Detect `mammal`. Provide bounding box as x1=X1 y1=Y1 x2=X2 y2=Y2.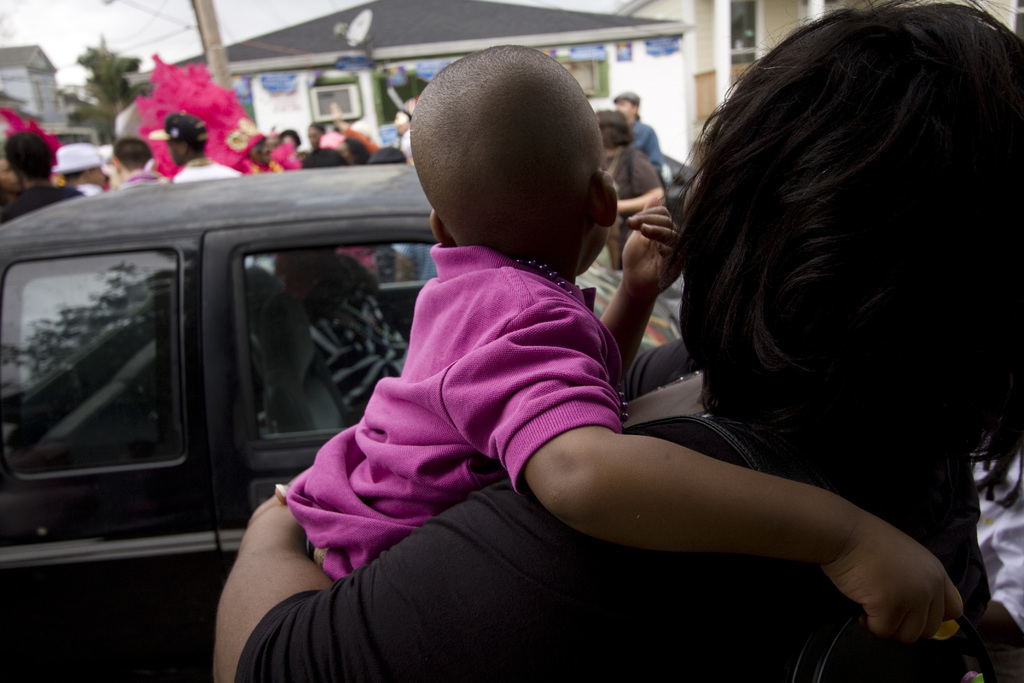
x1=212 y1=0 x2=1023 y2=682.
